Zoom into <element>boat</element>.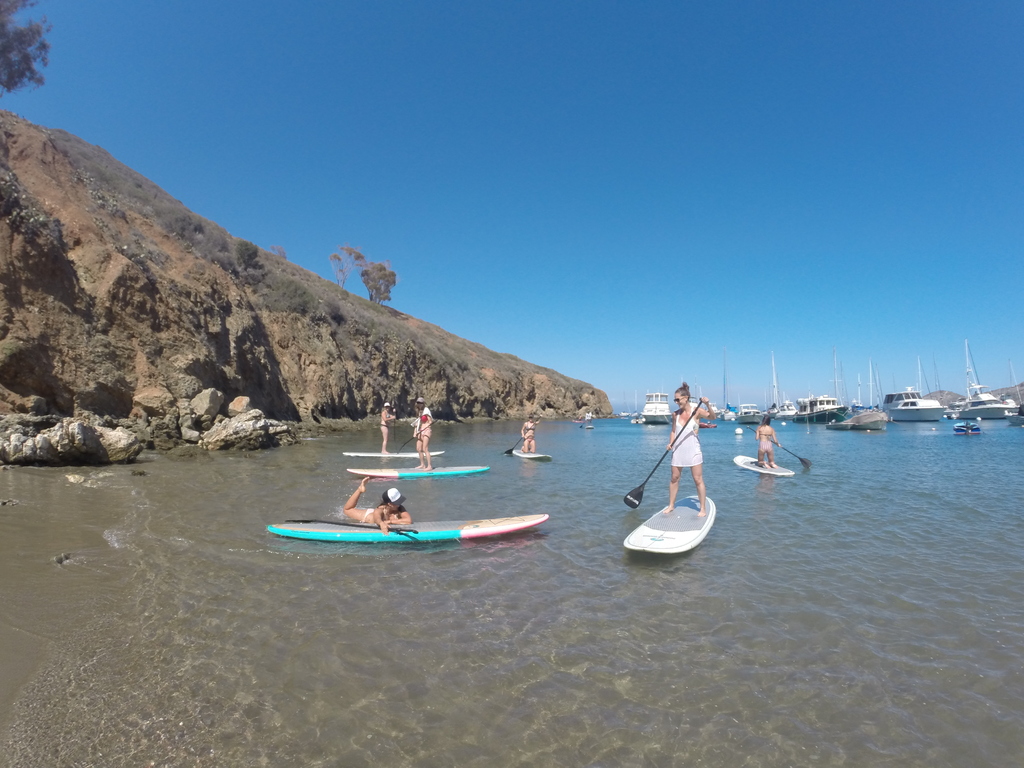
Zoom target: [x1=738, y1=401, x2=764, y2=423].
